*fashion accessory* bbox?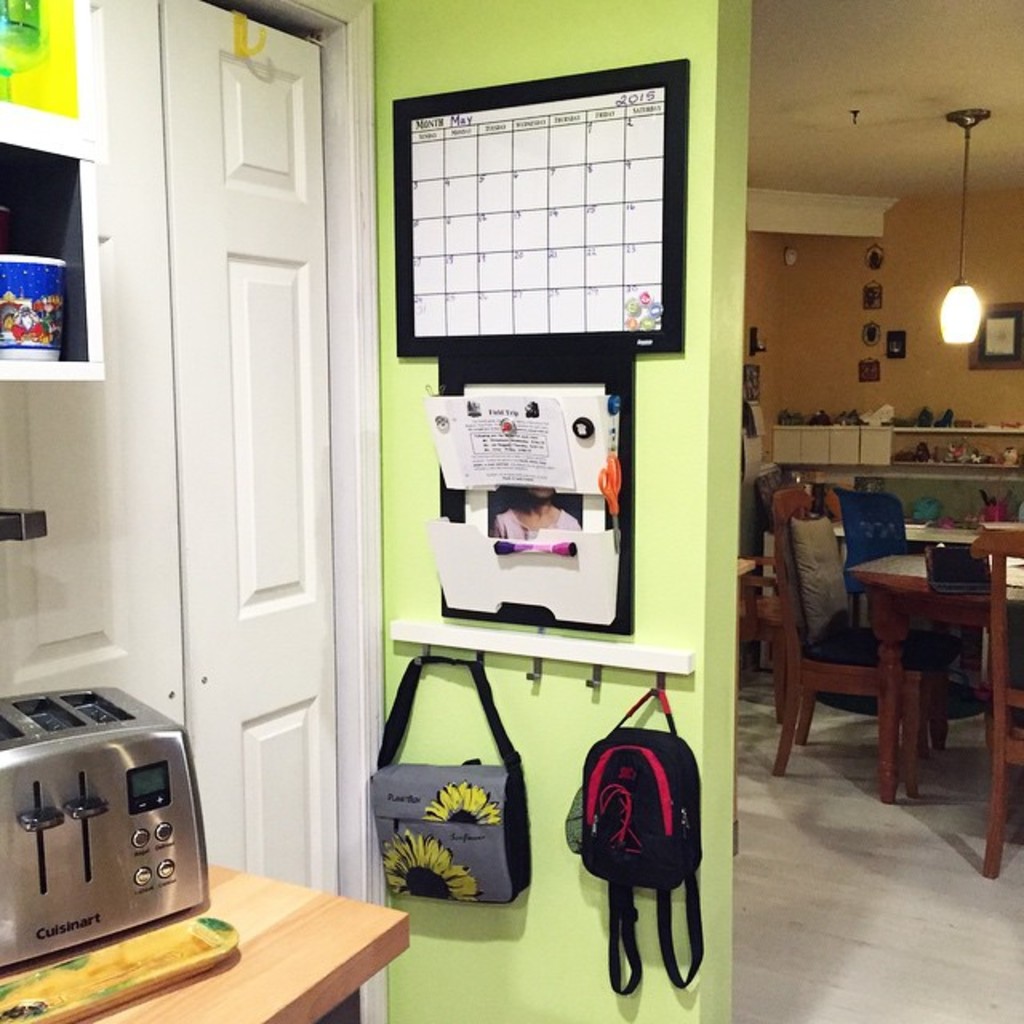
select_region(370, 656, 534, 904)
